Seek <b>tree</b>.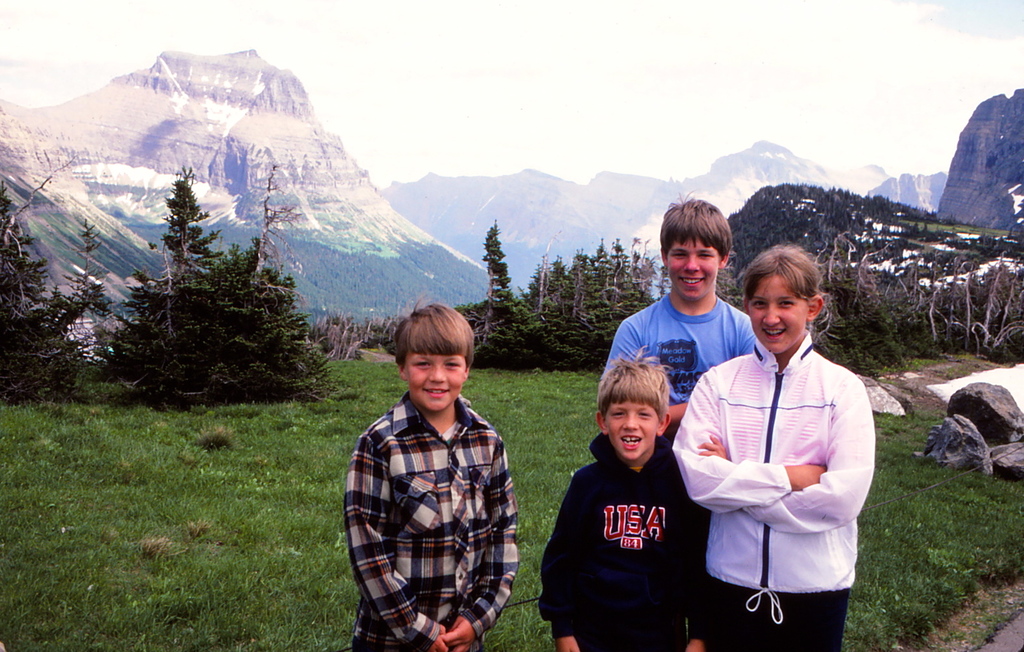
(3, 184, 113, 389).
